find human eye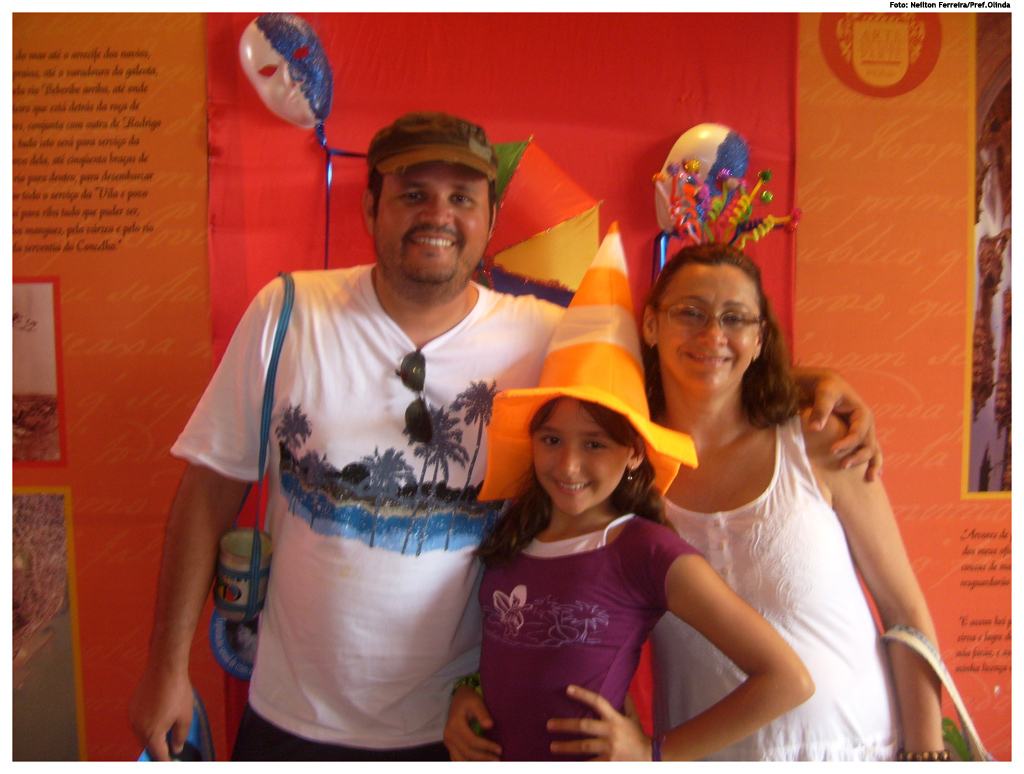
BBox(585, 438, 606, 453)
